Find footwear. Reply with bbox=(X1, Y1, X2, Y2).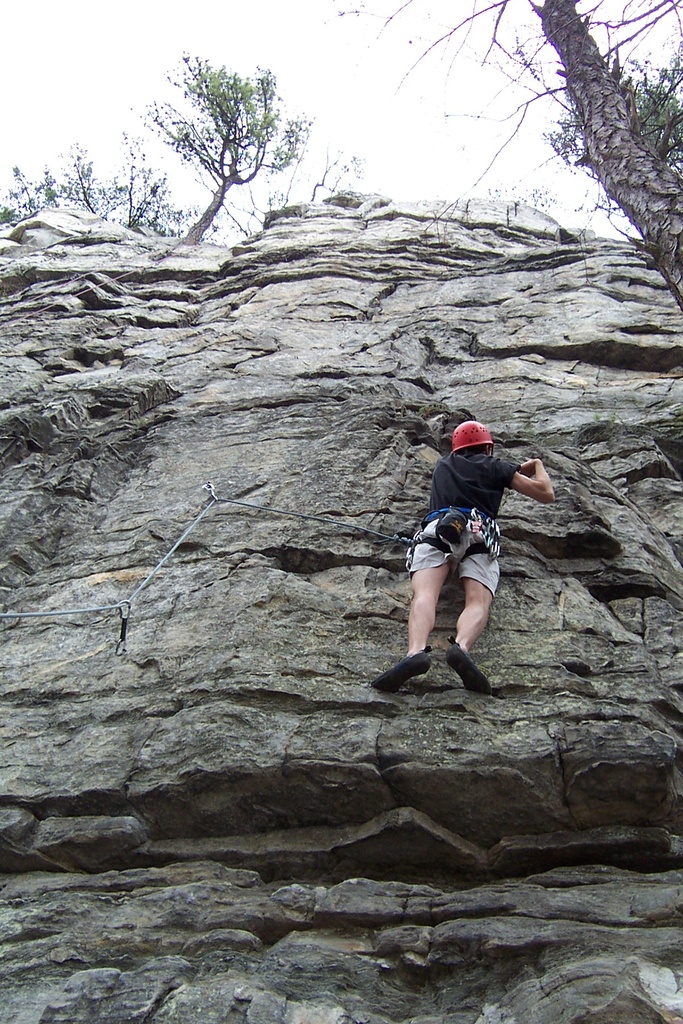
bbox=(441, 640, 495, 694).
